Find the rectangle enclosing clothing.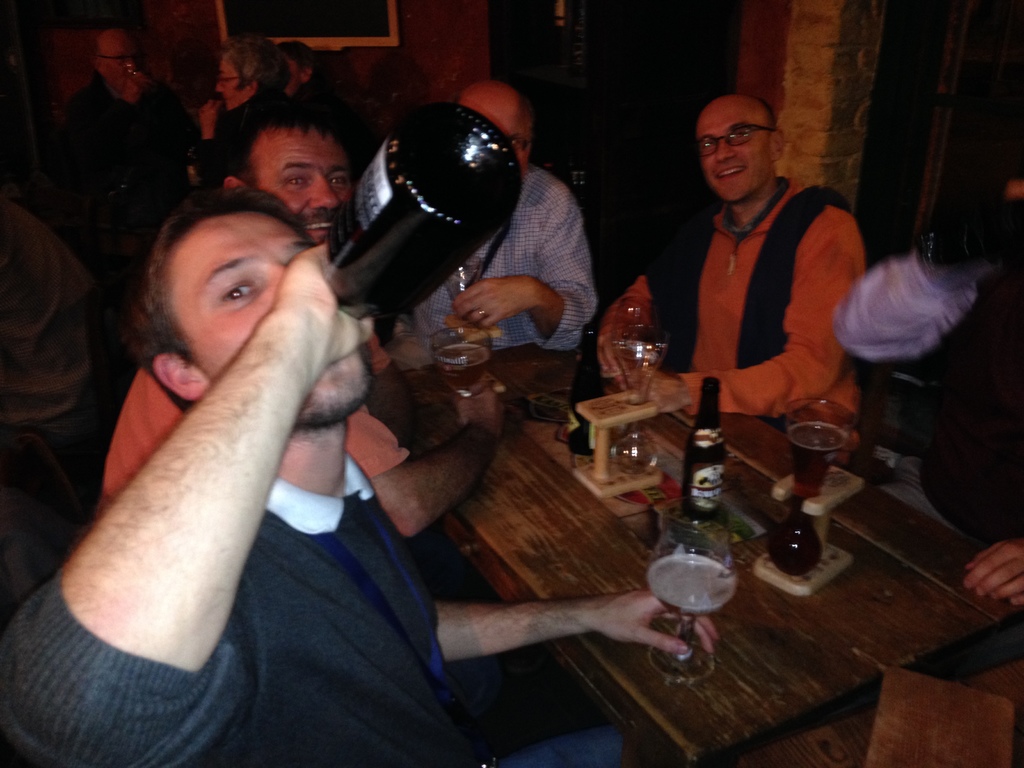
407:163:598:355.
